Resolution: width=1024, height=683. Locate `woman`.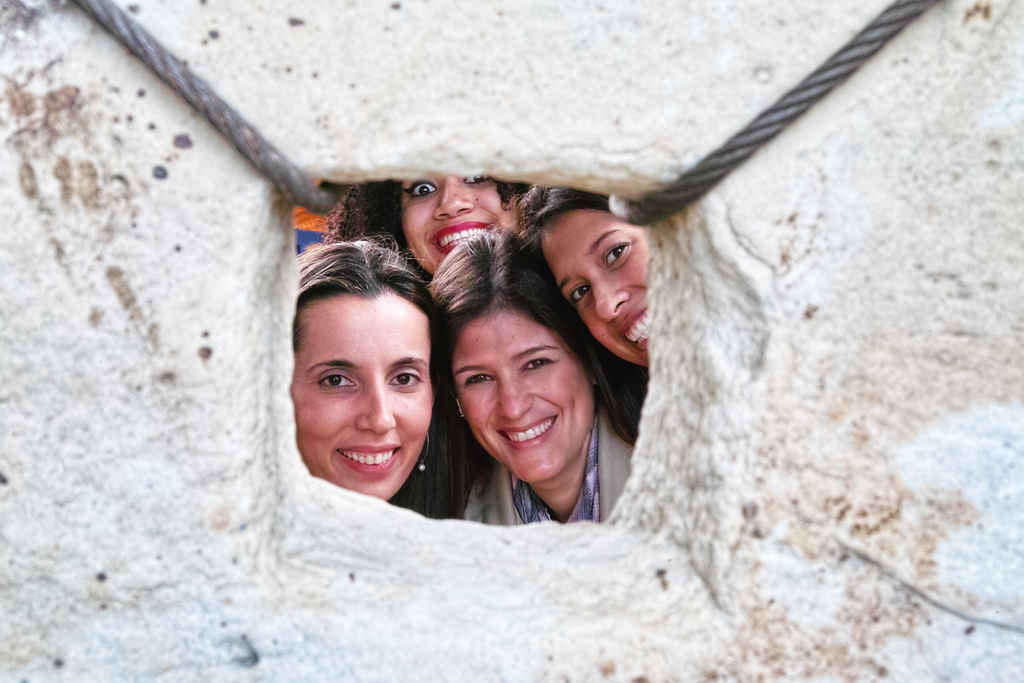
BBox(323, 169, 524, 277).
